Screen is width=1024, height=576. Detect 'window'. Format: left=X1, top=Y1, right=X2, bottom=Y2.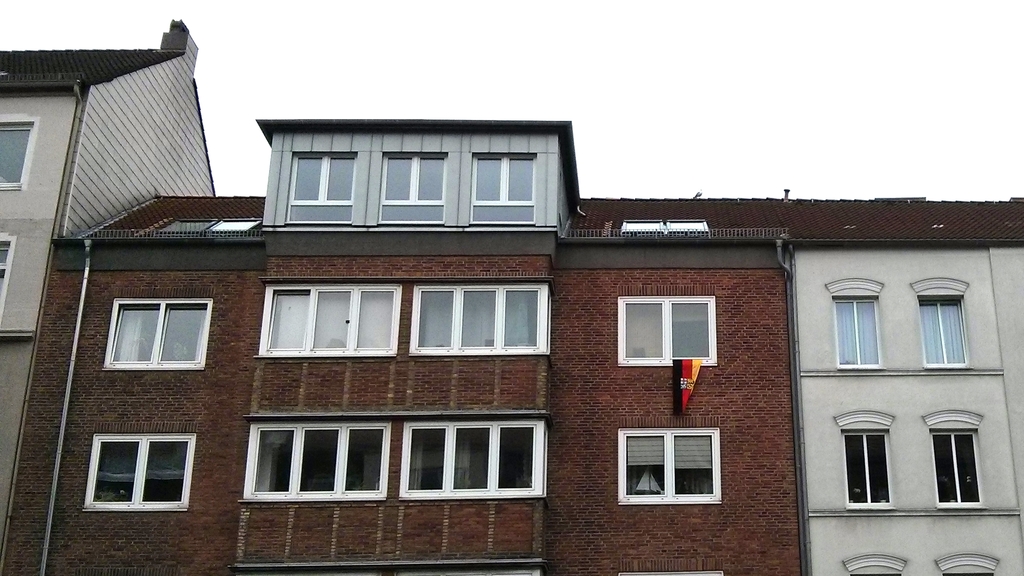
left=79, top=424, right=199, bottom=513.
